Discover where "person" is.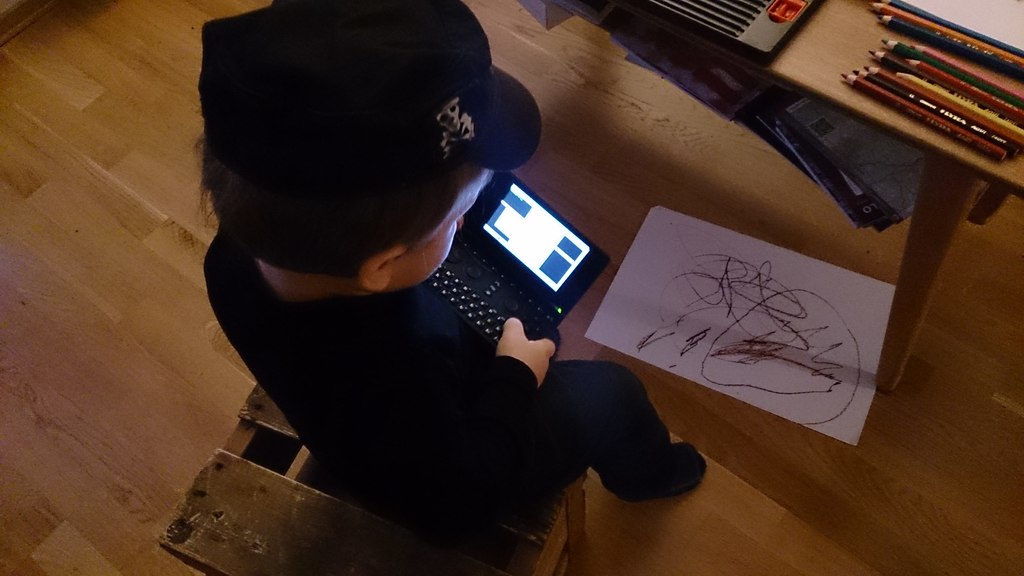
Discovered at (187,0,714,536).
